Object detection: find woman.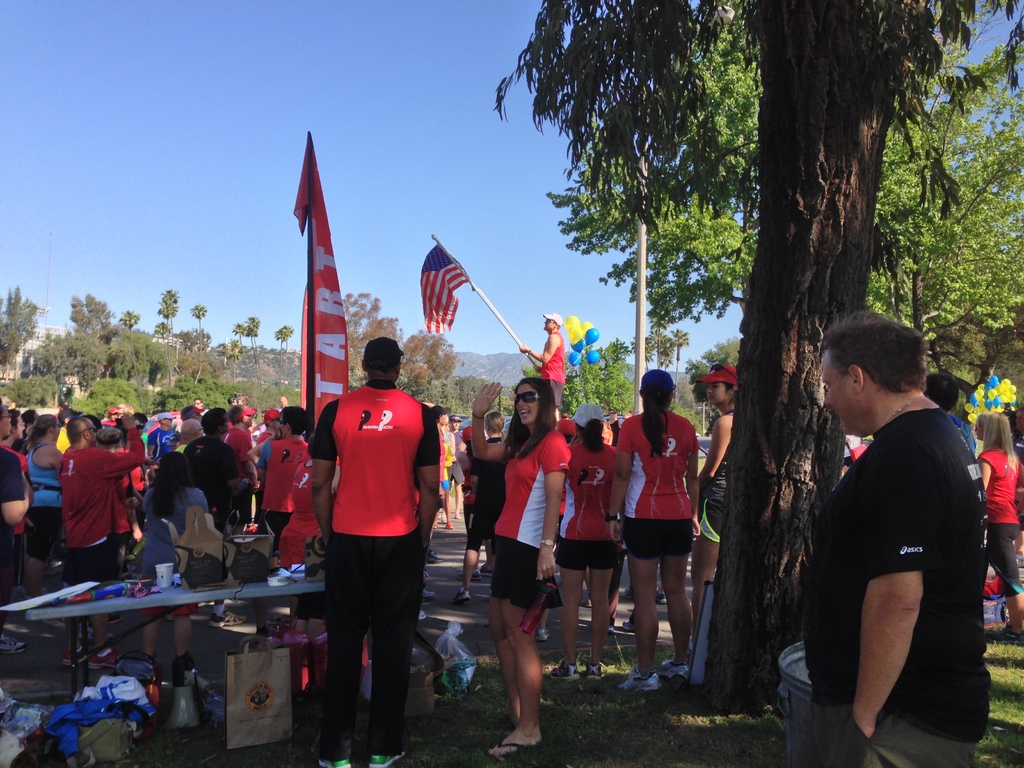
{"left": 609, "top": 367, "right": 701, "bottom": 684}.
